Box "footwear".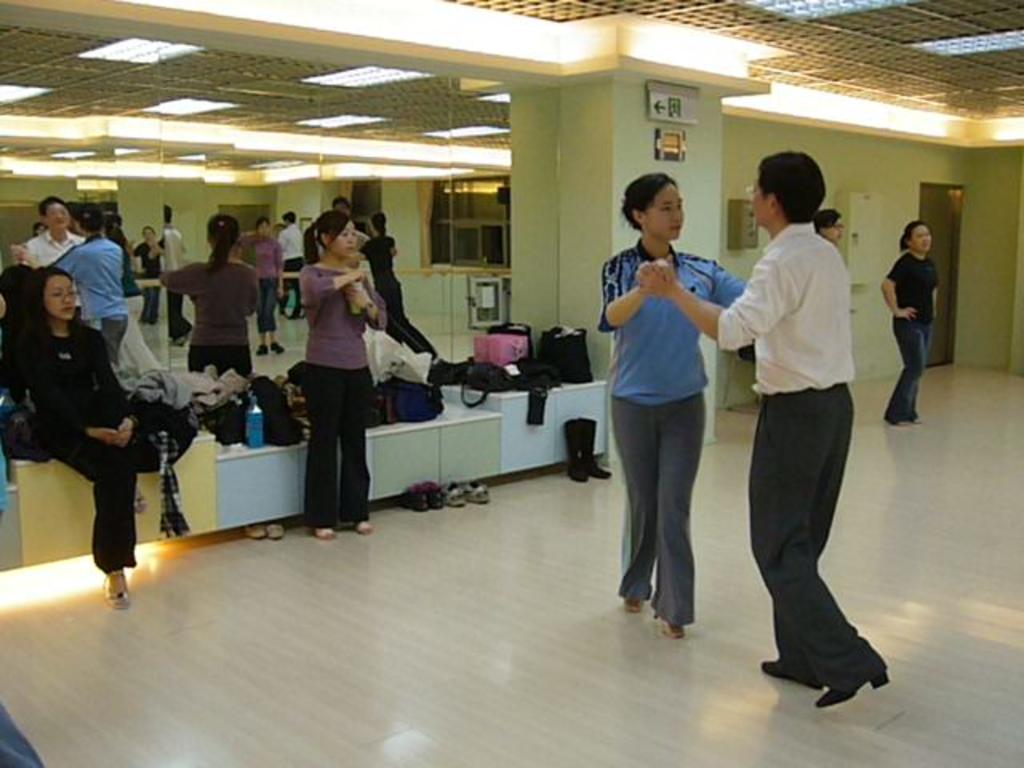
[x1=109, y1=566, x2=130, y2=616].
